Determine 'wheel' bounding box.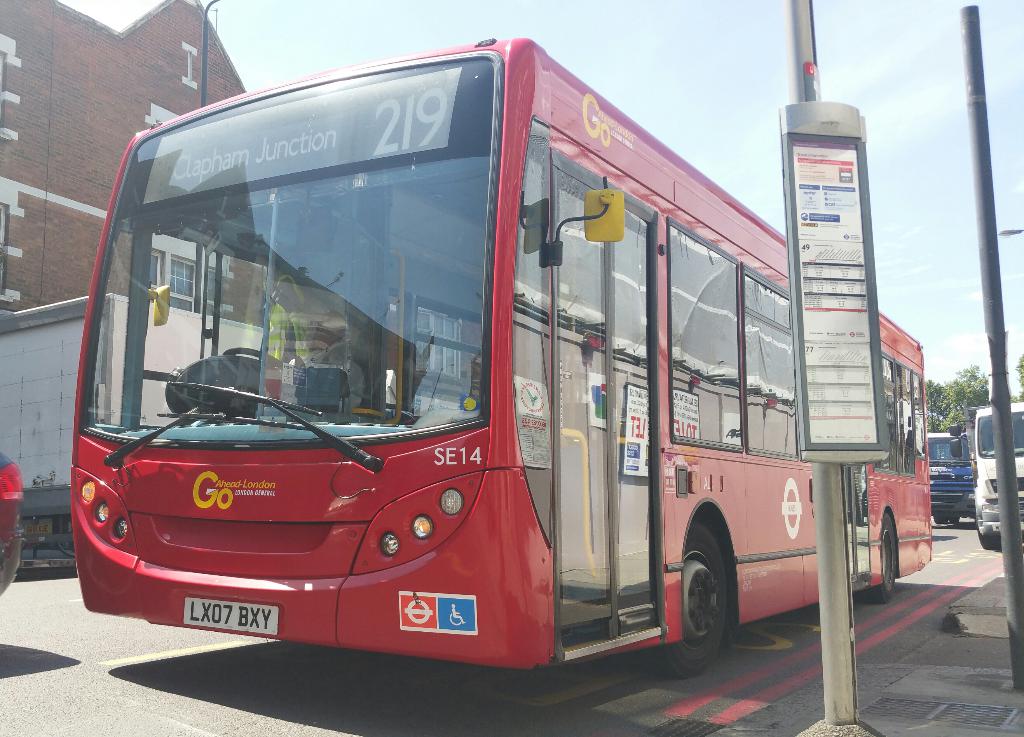
Determined: 682/538/752/668.
